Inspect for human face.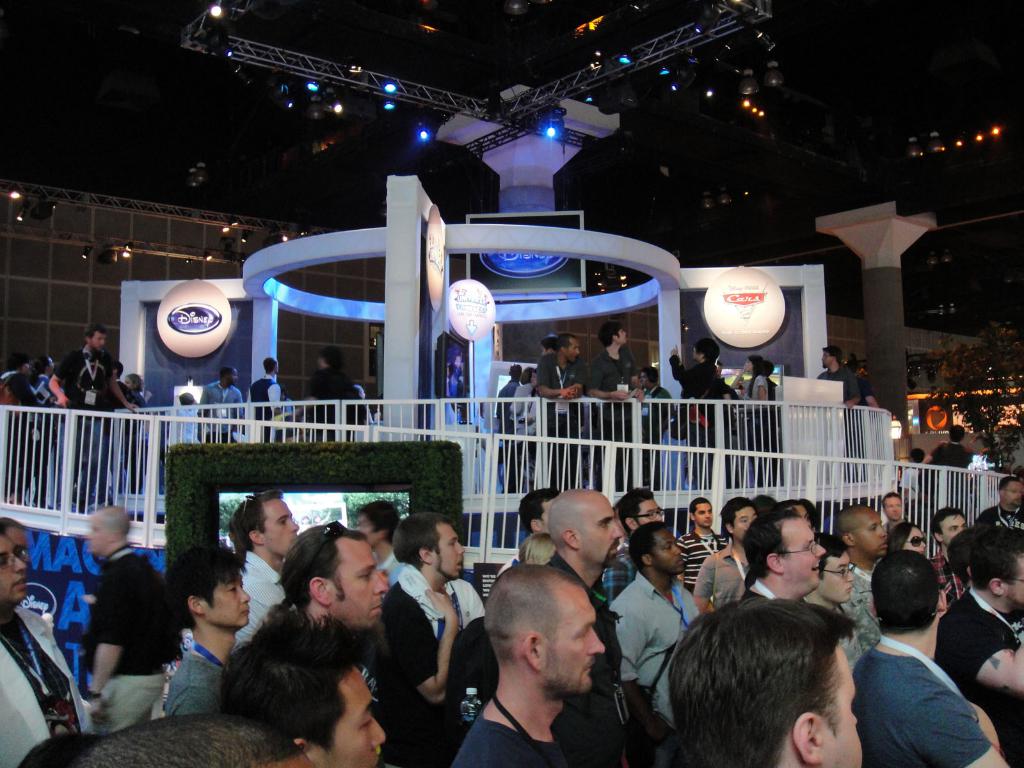
Inspection: [855,515,888,554].
